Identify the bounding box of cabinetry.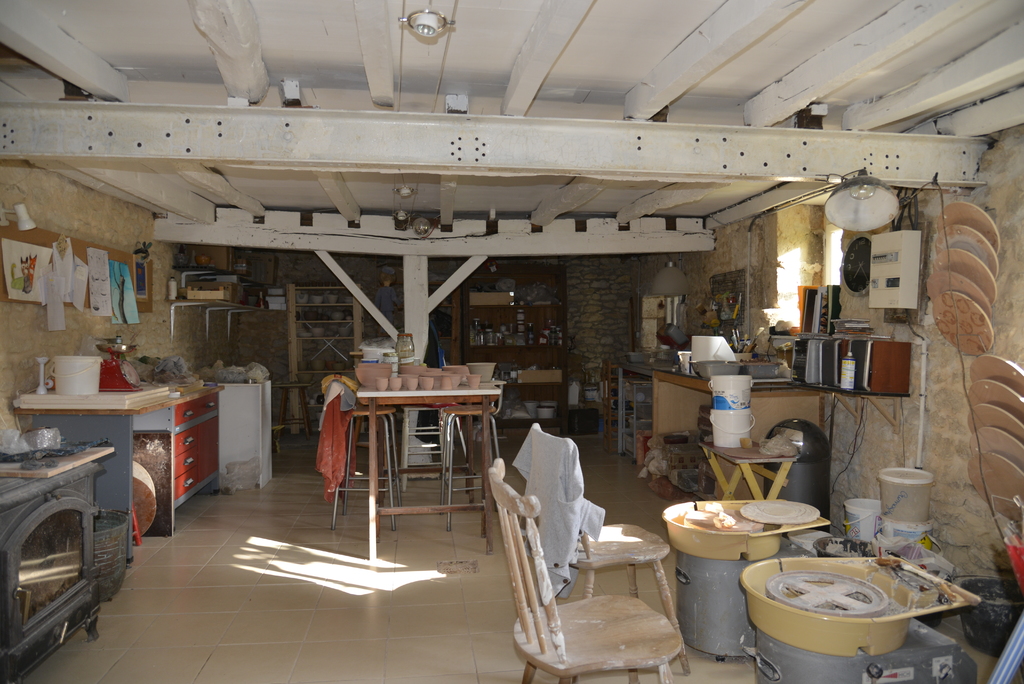
crop(161, 277, 274, 343).
